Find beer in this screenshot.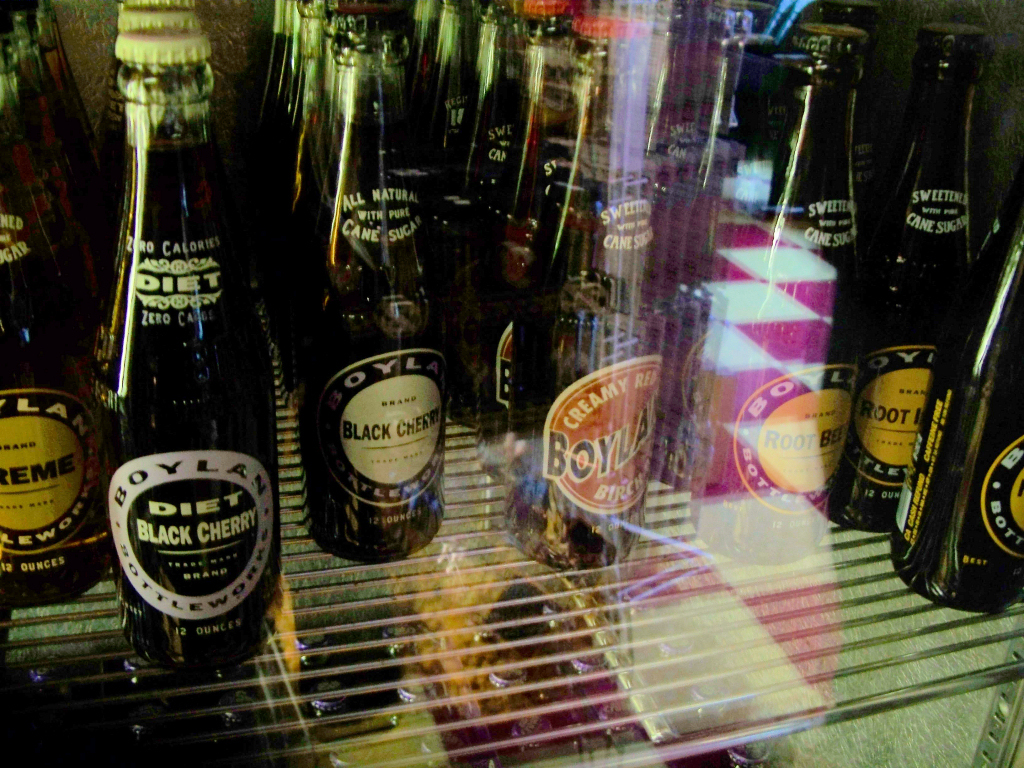
The bounding box for beer is 844:8:978:510.
